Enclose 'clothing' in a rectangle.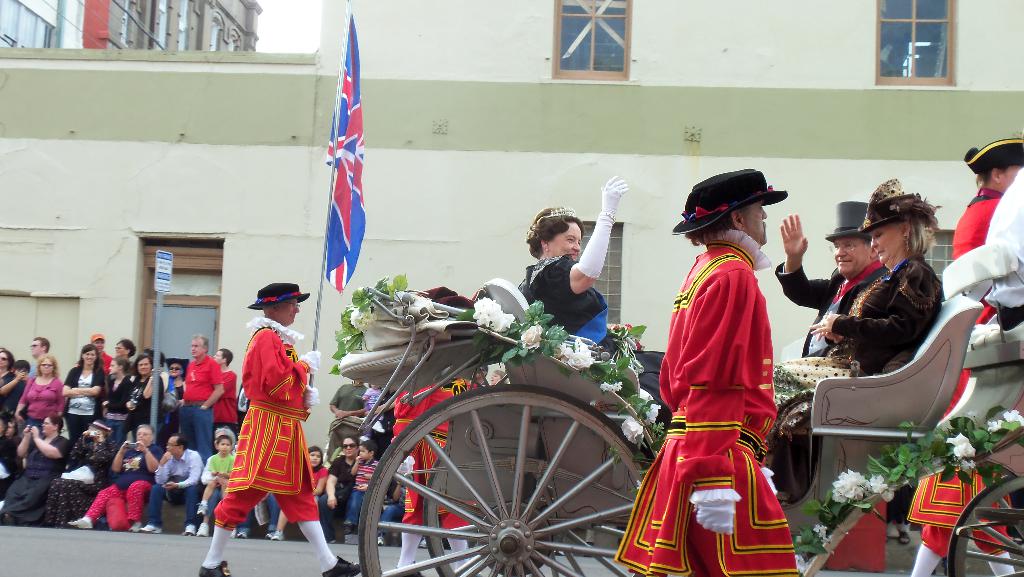
{"left": 773, "top": 258, "right": 897, "bottom": 359}.
